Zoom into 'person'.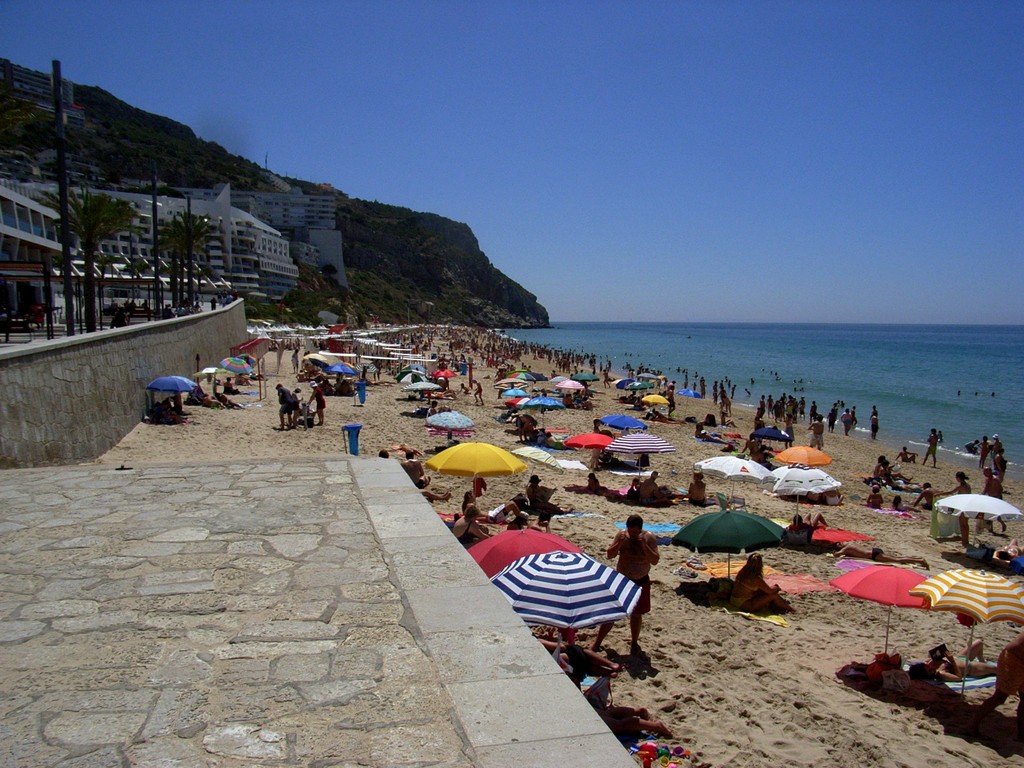
Zoom target: bbox(912, 483, 941, 509).
